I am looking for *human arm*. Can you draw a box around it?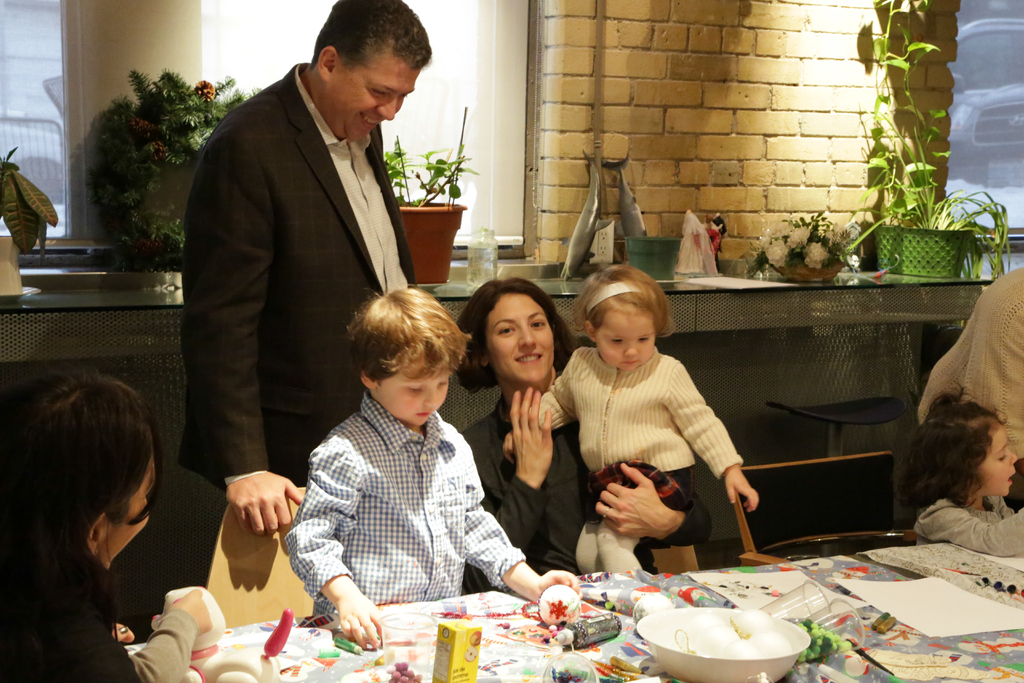
Sure, the bounding box is pyautogui.locateOnScreen(176, 131, 302, 541).
